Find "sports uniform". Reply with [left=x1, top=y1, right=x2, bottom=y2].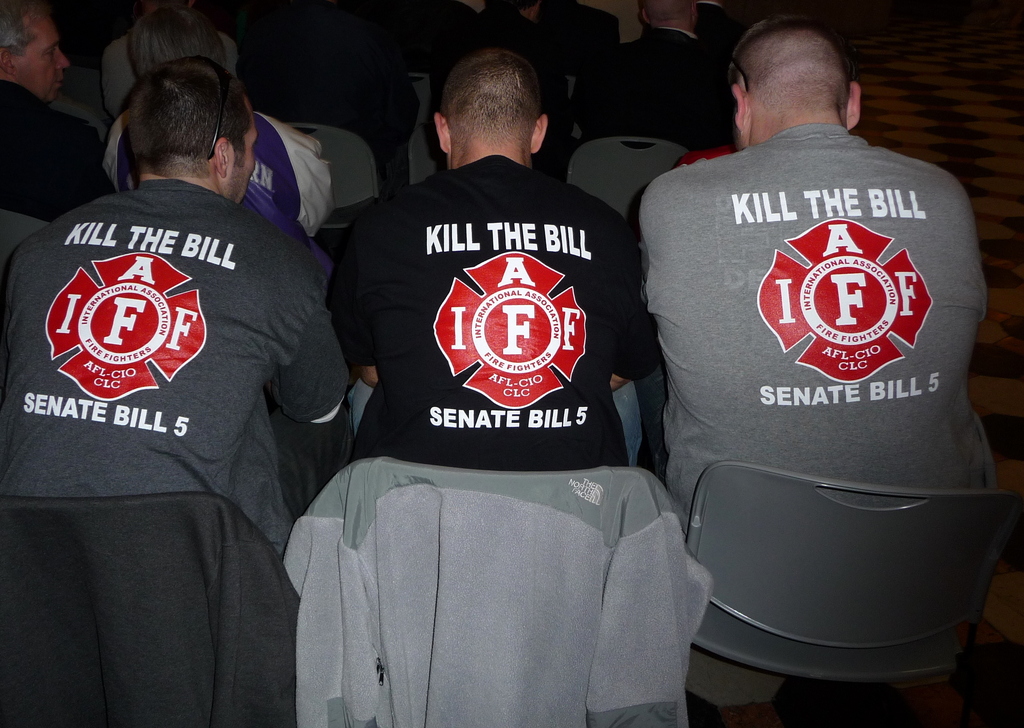
[left=4, top=171, right=342, bottom=573].
